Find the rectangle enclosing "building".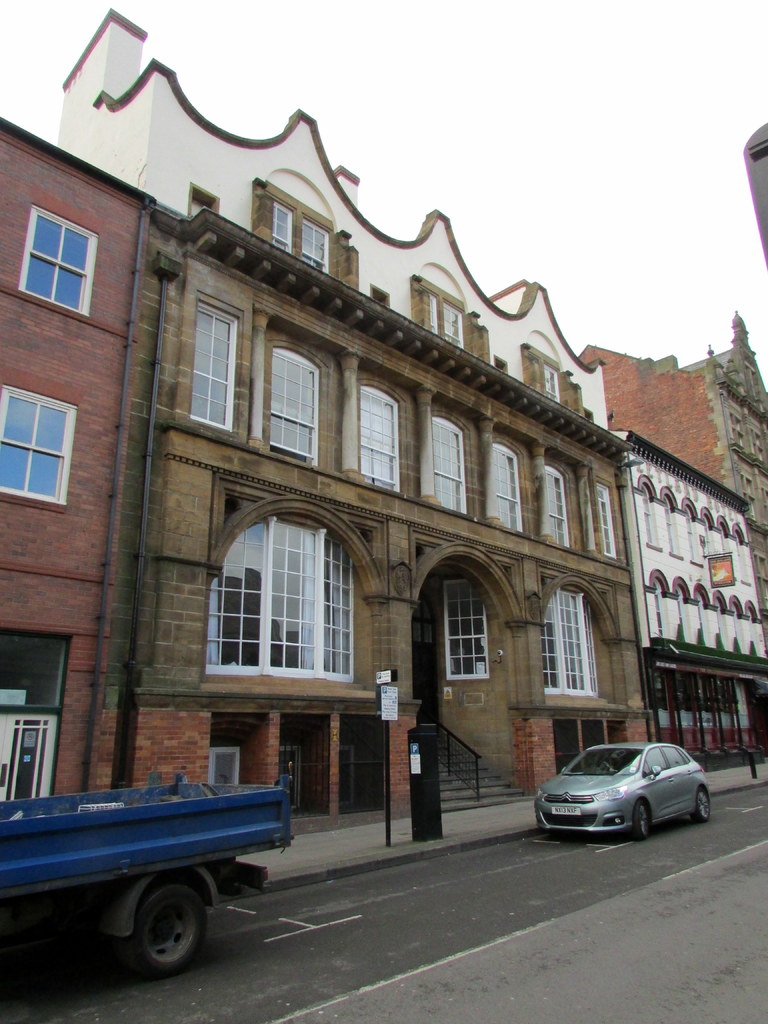
detection(612, 421, 767, 767).
